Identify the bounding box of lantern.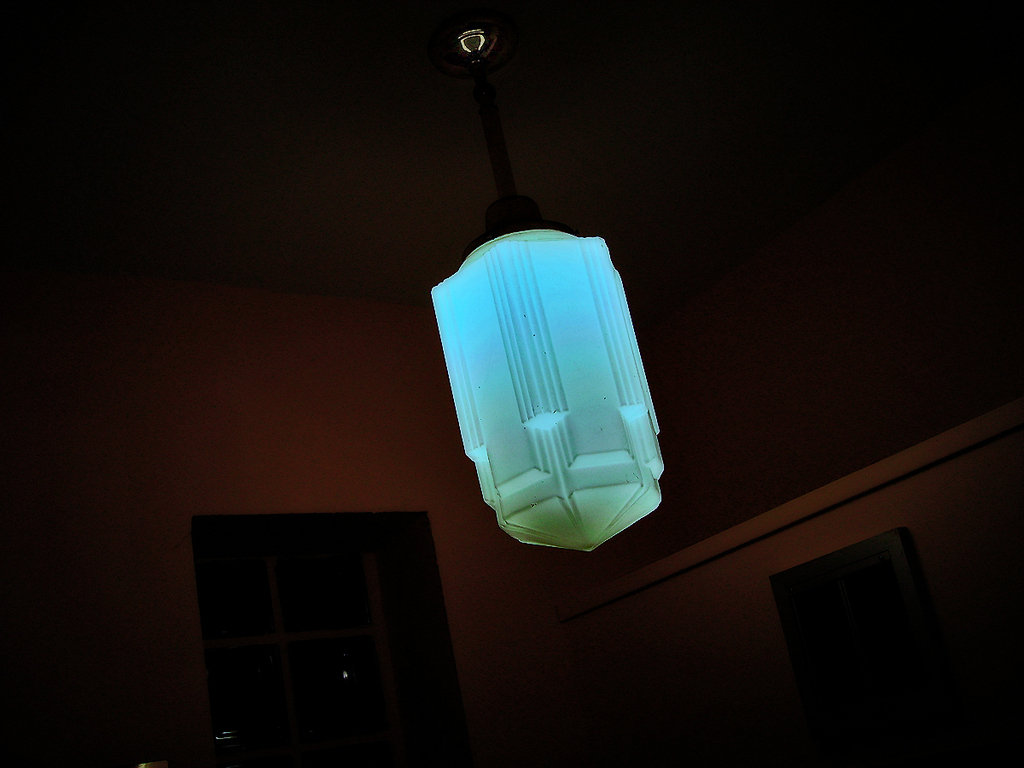
{"left": 429, "top": 169, "right": 656, "bottom": 580}.
